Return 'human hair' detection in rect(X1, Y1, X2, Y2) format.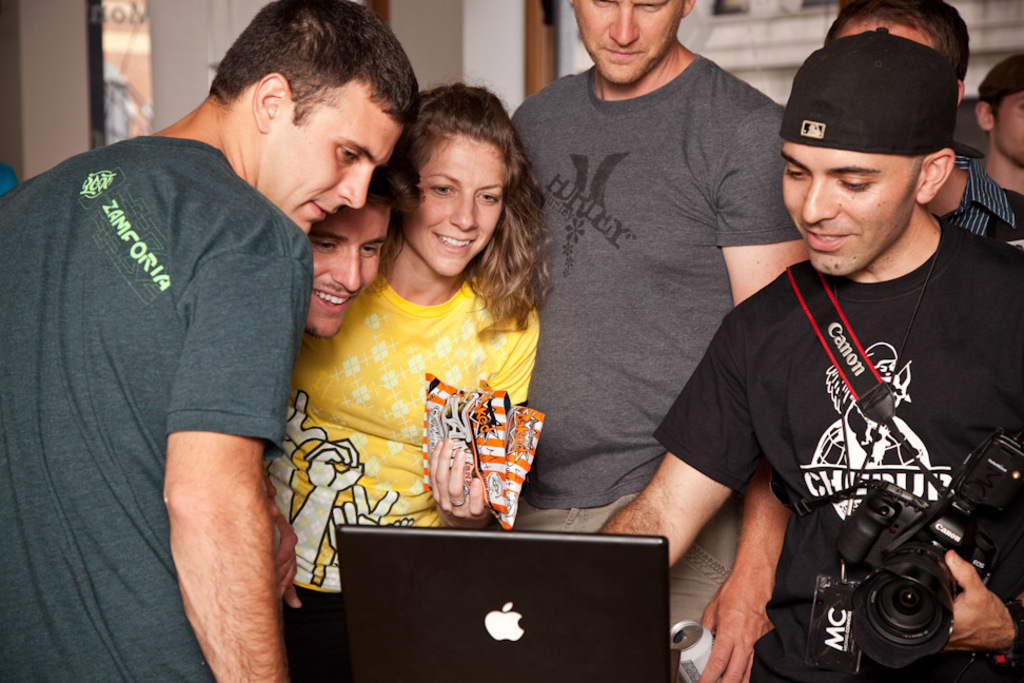
rect(366, 154, 431, 209).
